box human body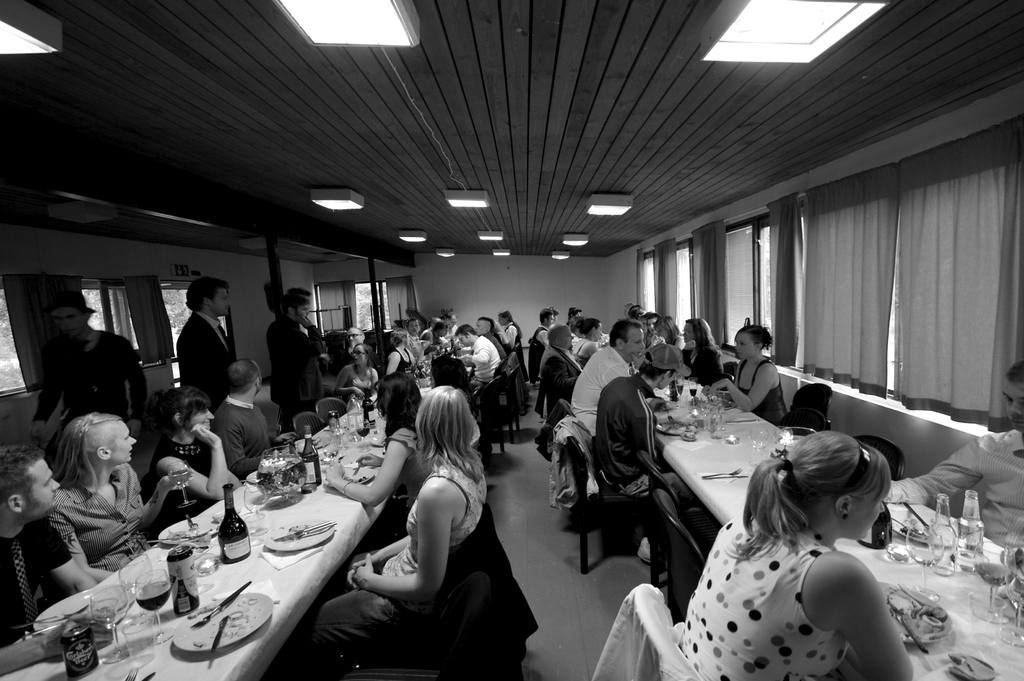
BBox(147, 388, 240, 523)
